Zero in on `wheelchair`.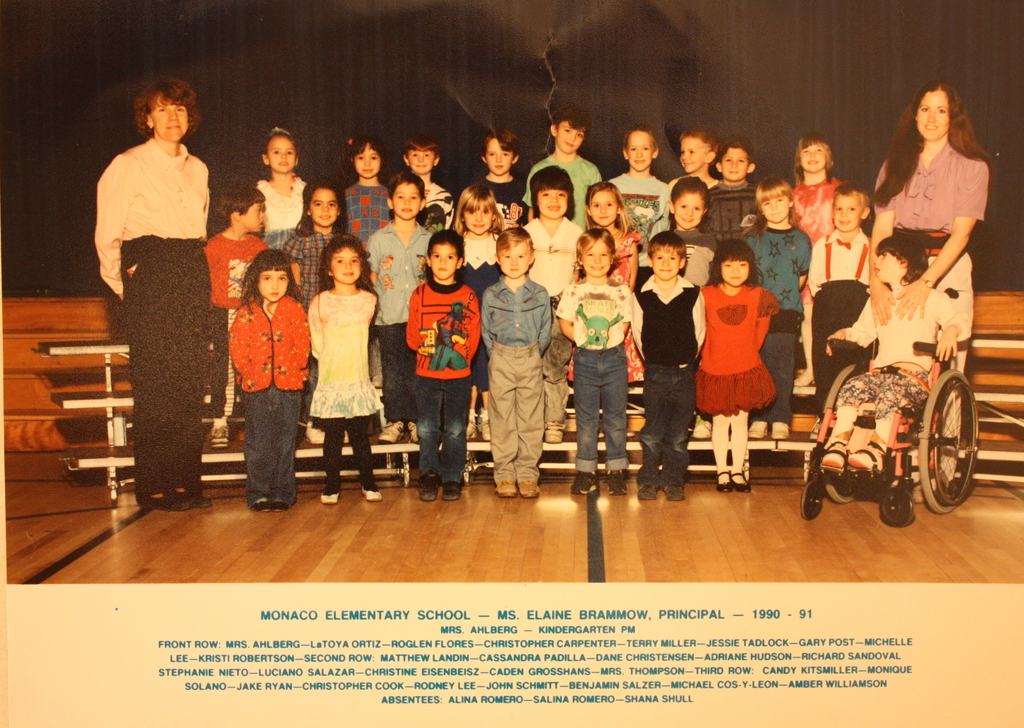
Zeroed in: [797,337,977,527].
